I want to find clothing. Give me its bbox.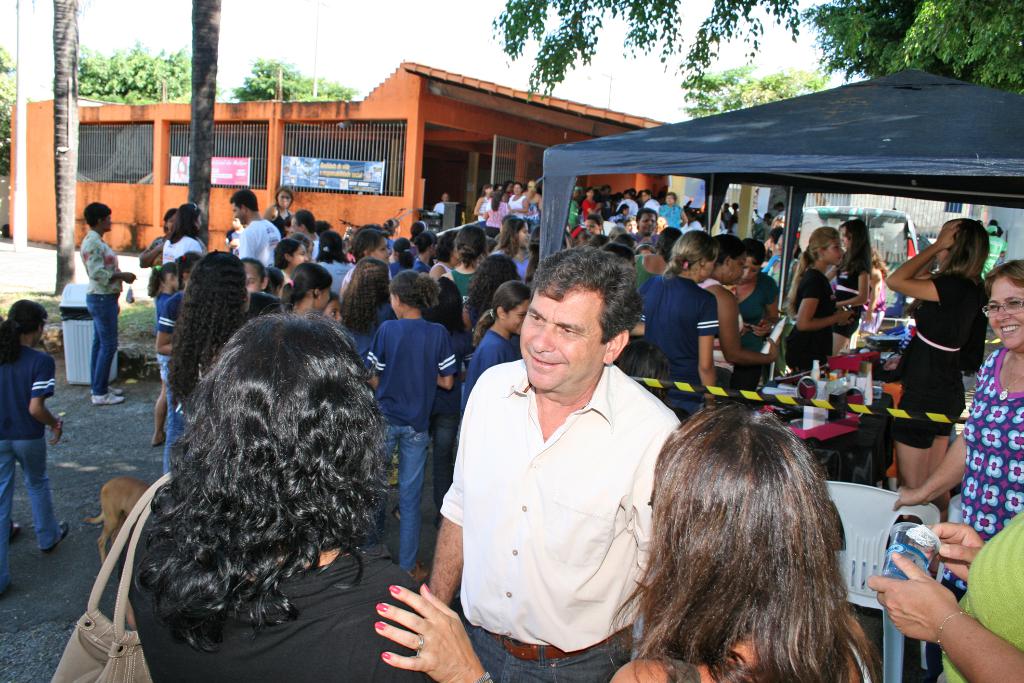
[x1=79, y1=235, x2=111, y2=395].
